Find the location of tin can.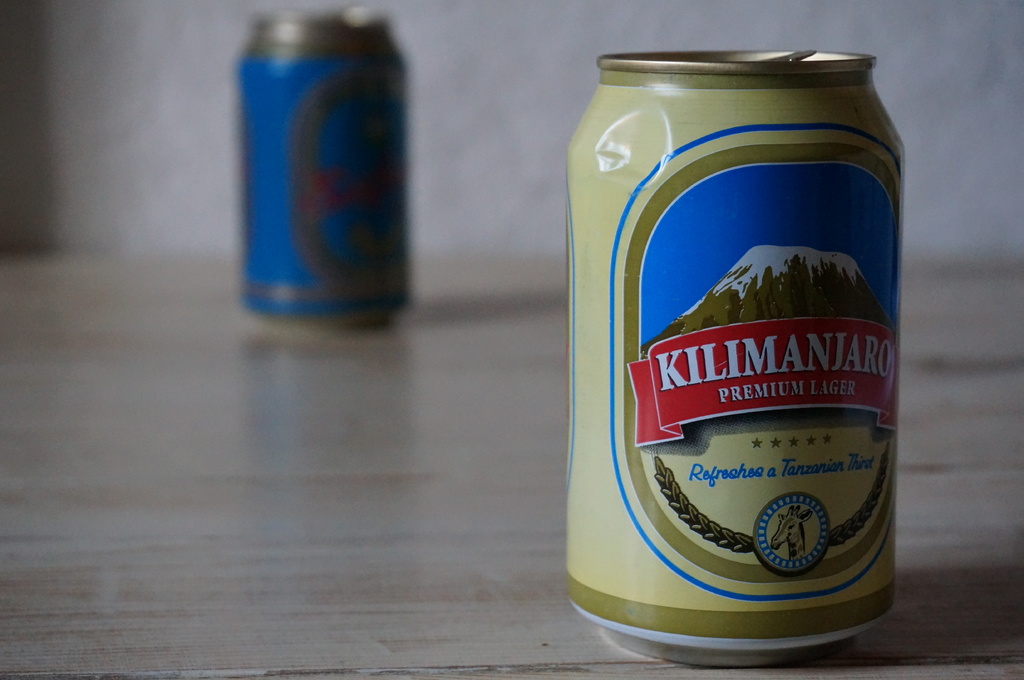
Location: {"x1": 236, "y1": 10, "x2": 410, "y2": 334}.
